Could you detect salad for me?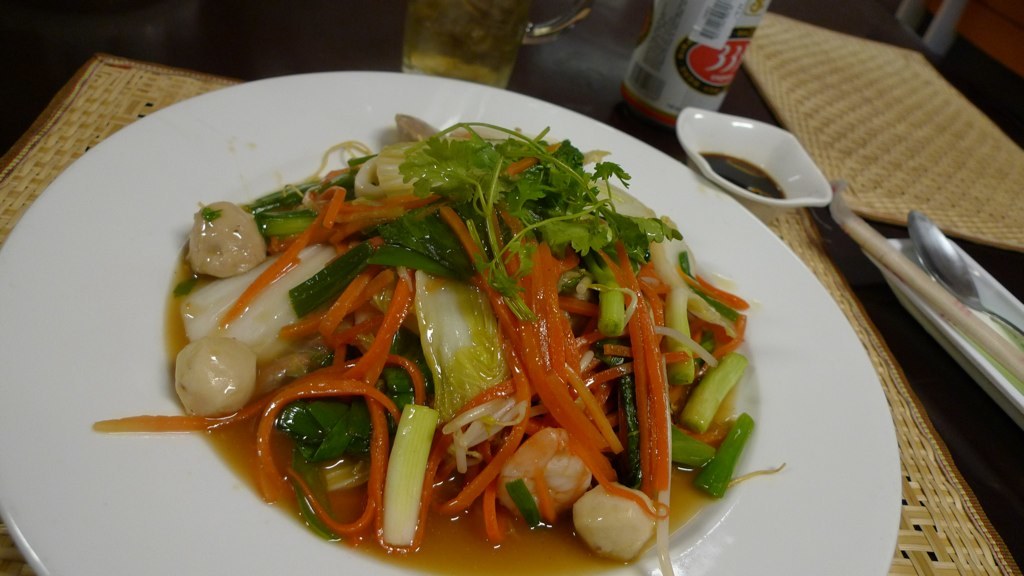
Detection result: left=91, top=102, right=783, bottom=570.
